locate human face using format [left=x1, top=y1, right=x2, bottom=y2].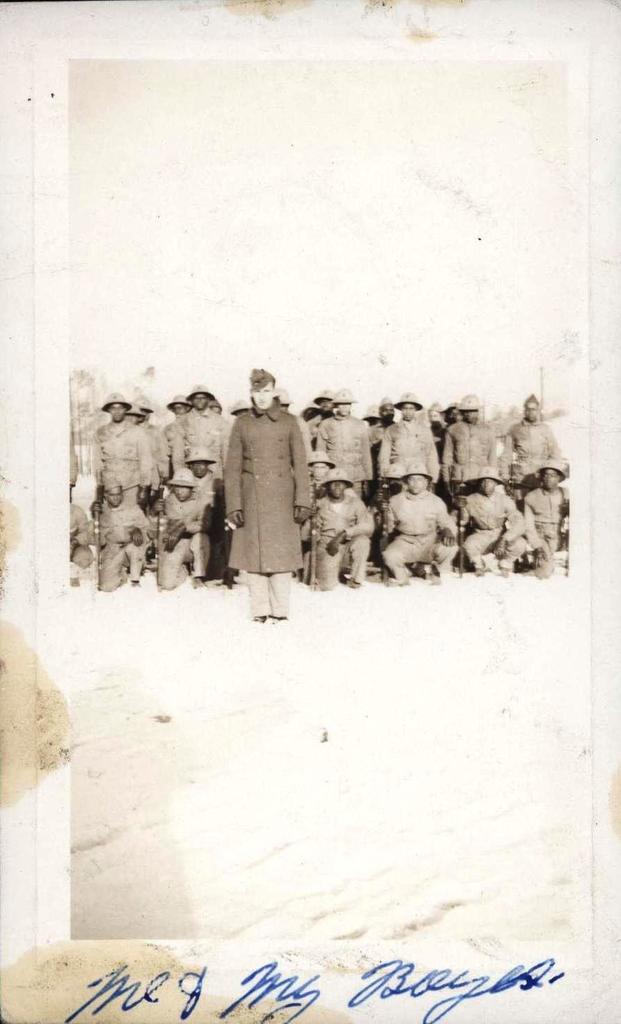
[left=407, top=473, right=426, bottom=493].
